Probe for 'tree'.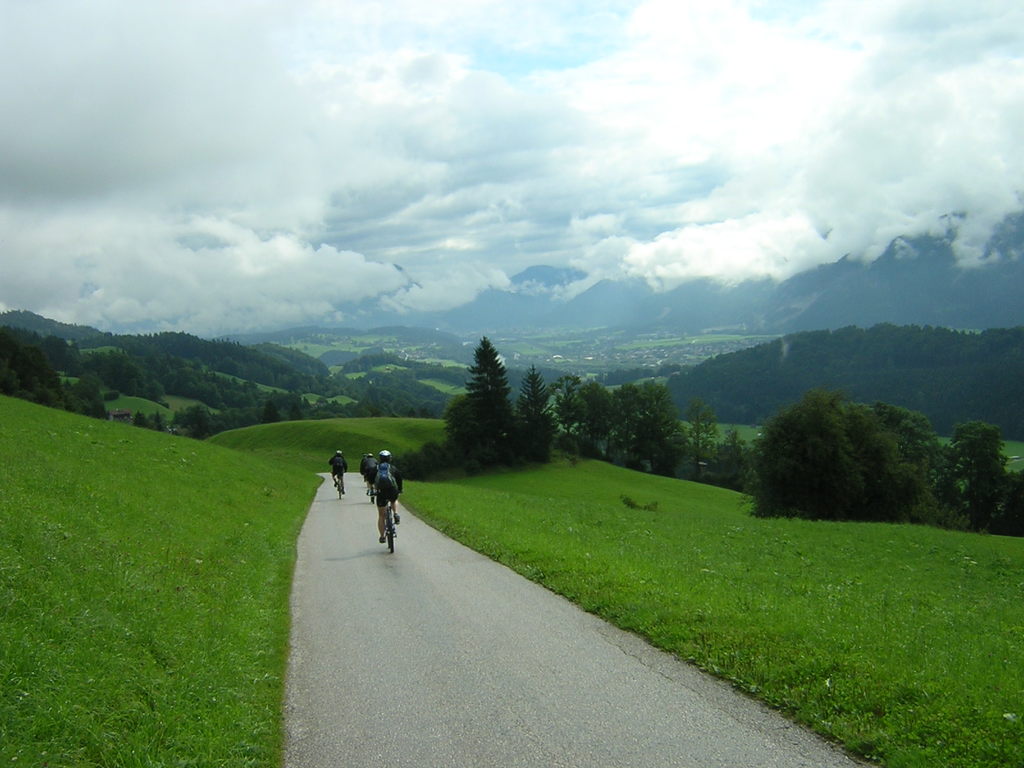
Probe result: [308, 396, 340, 423].
